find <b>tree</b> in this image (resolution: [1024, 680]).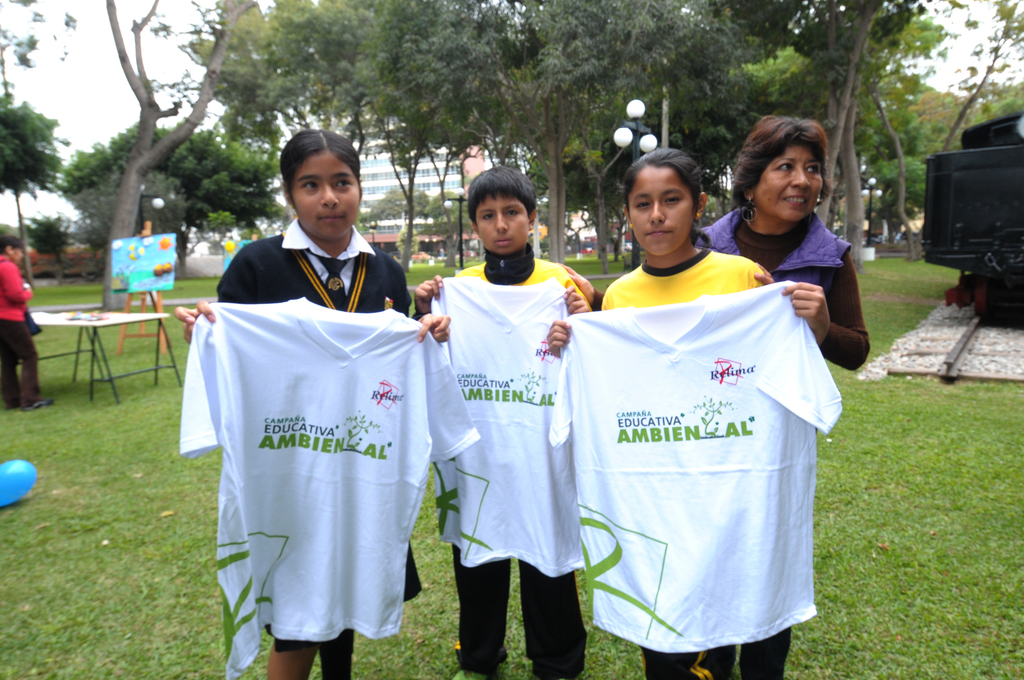
BBox(51, 114, 298, 274).
